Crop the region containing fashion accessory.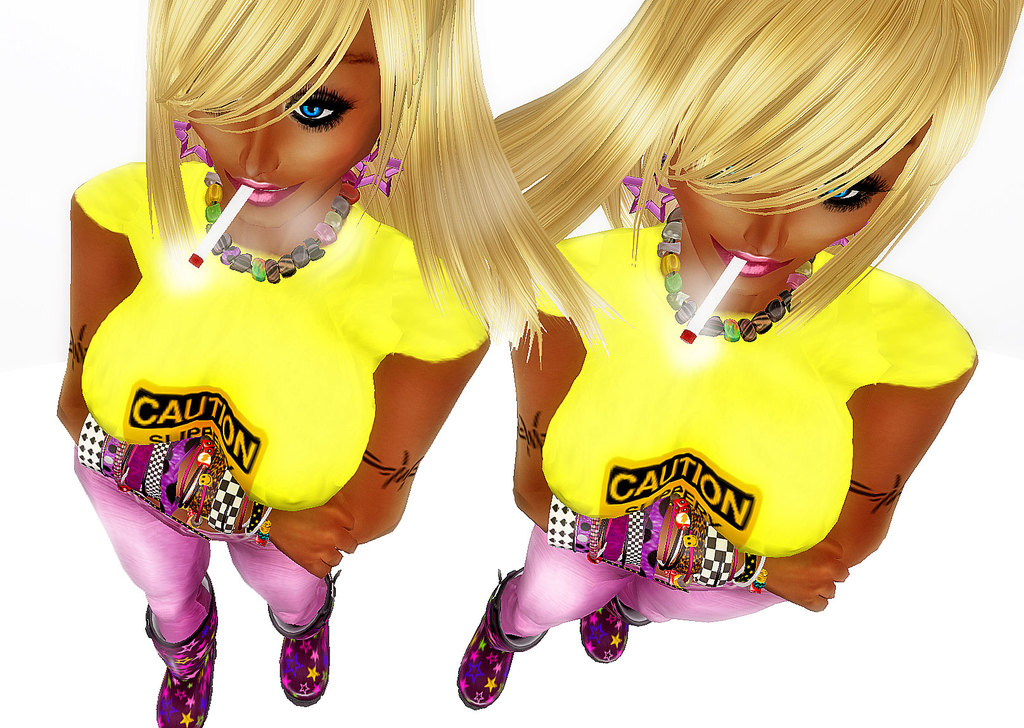
Crop region: <bbox>616, 163, 675, 221</bbox>.
